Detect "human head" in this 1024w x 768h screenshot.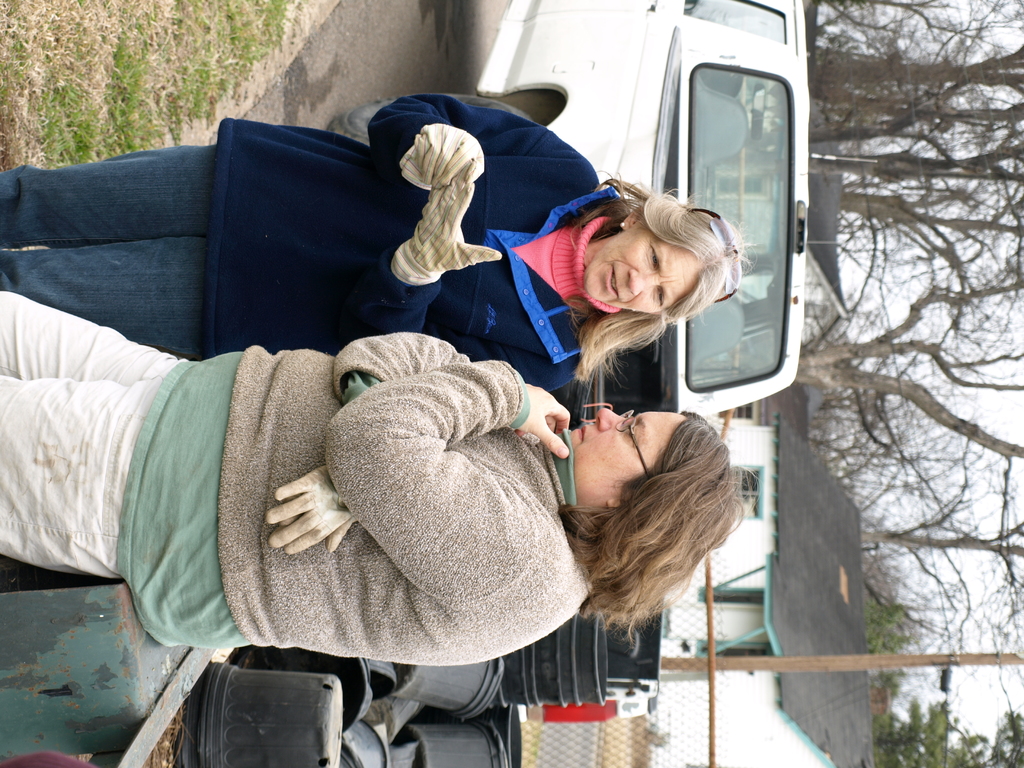
Detection: 547, 177, 735, 325.
